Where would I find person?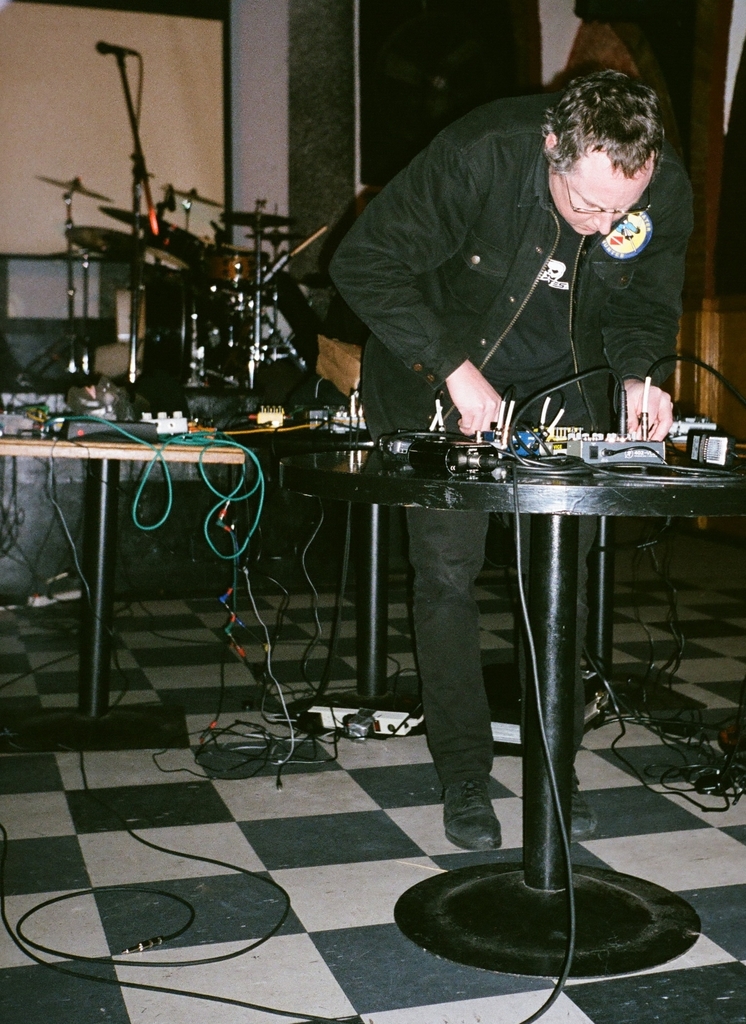
At {"x1": 328, "y1": 67, "x2": 695, "y2": 852}.
